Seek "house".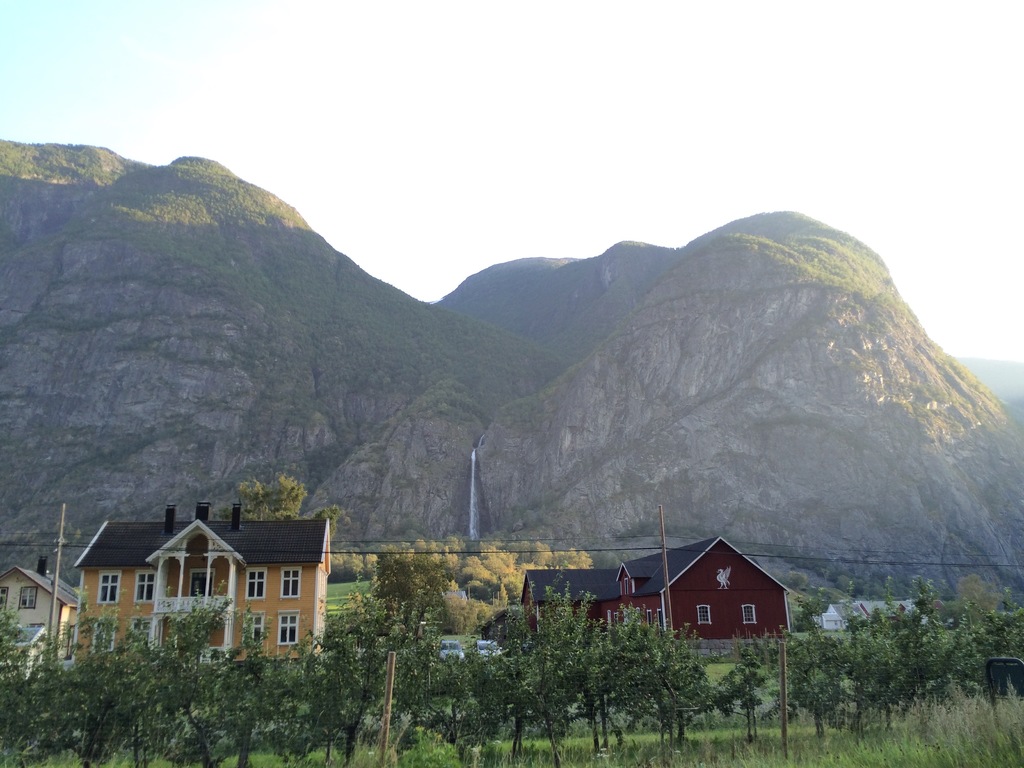
(x1=0, y1=560, x2=87, y2=655).
